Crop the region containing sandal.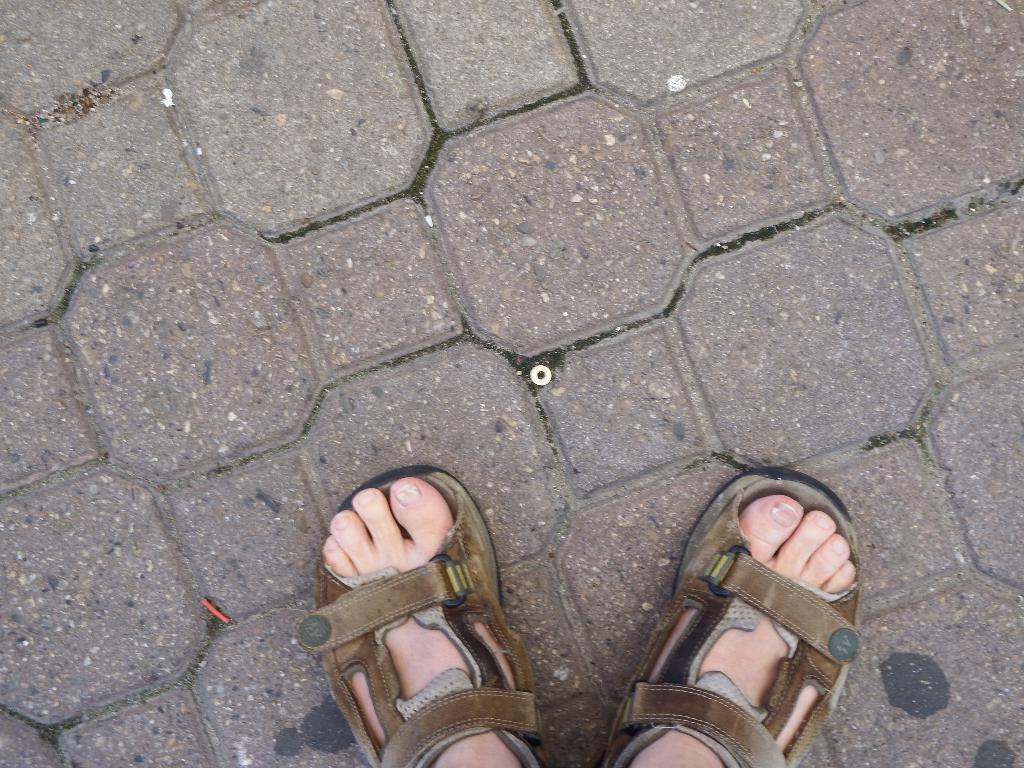
Crop region: bbox=[298, 463, 550, 767].
